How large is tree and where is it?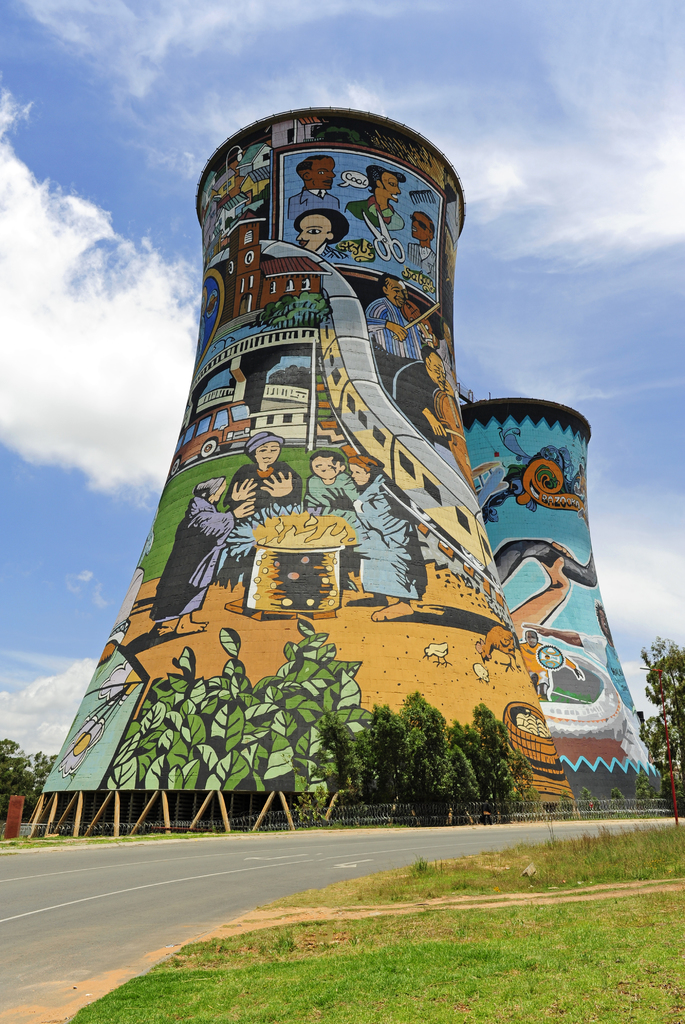
Bounding box: x1=633 y1=632 x2=684 y2=814.
